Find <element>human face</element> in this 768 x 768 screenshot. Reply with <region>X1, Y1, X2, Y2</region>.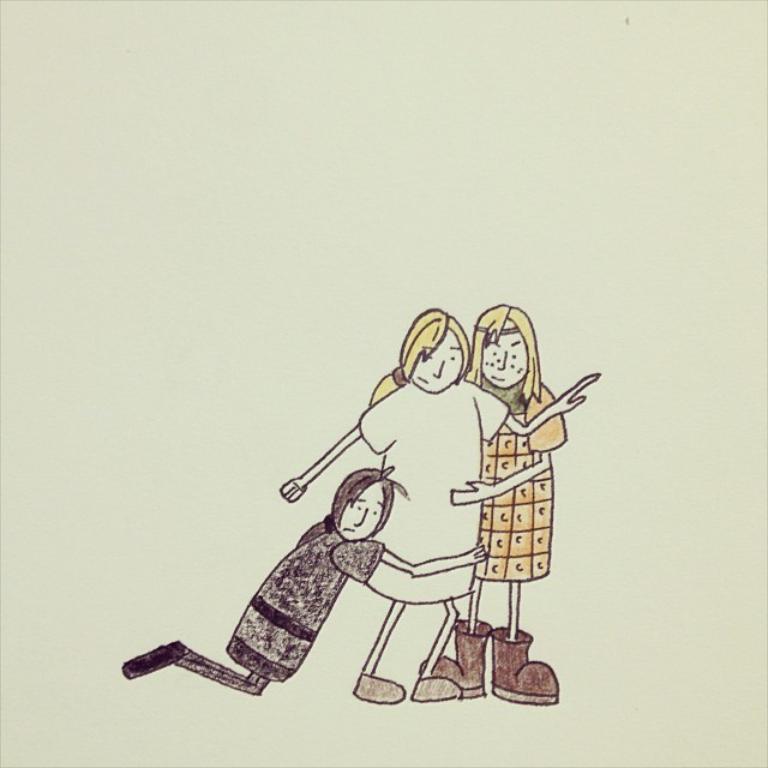
<region>481, 325, 536, 390</region>.
